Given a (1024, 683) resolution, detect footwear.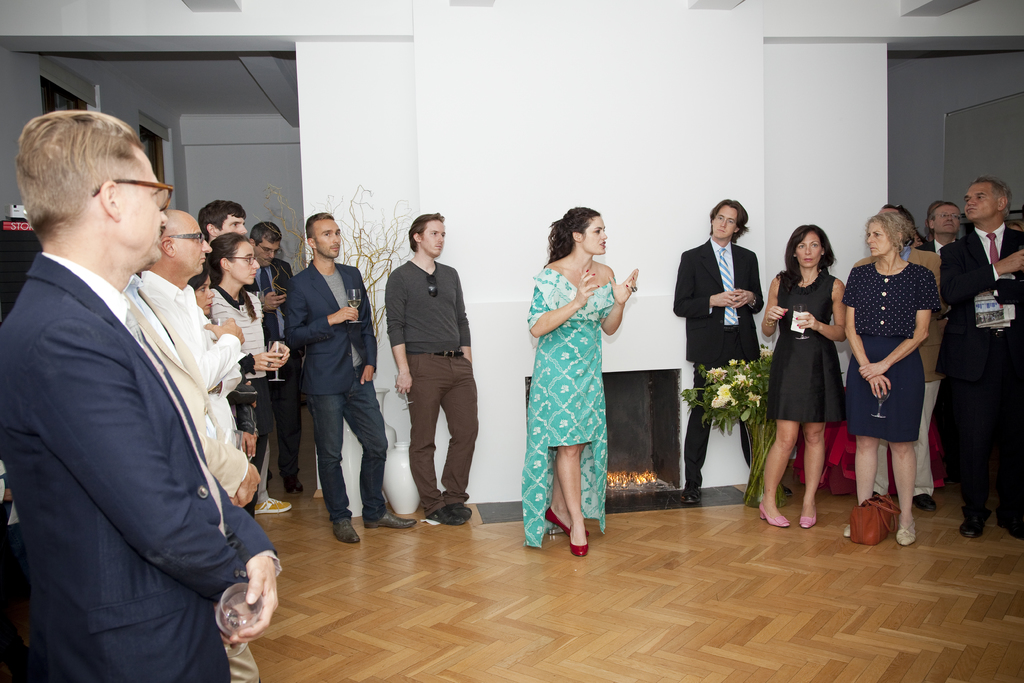
[761,505,792,526].
